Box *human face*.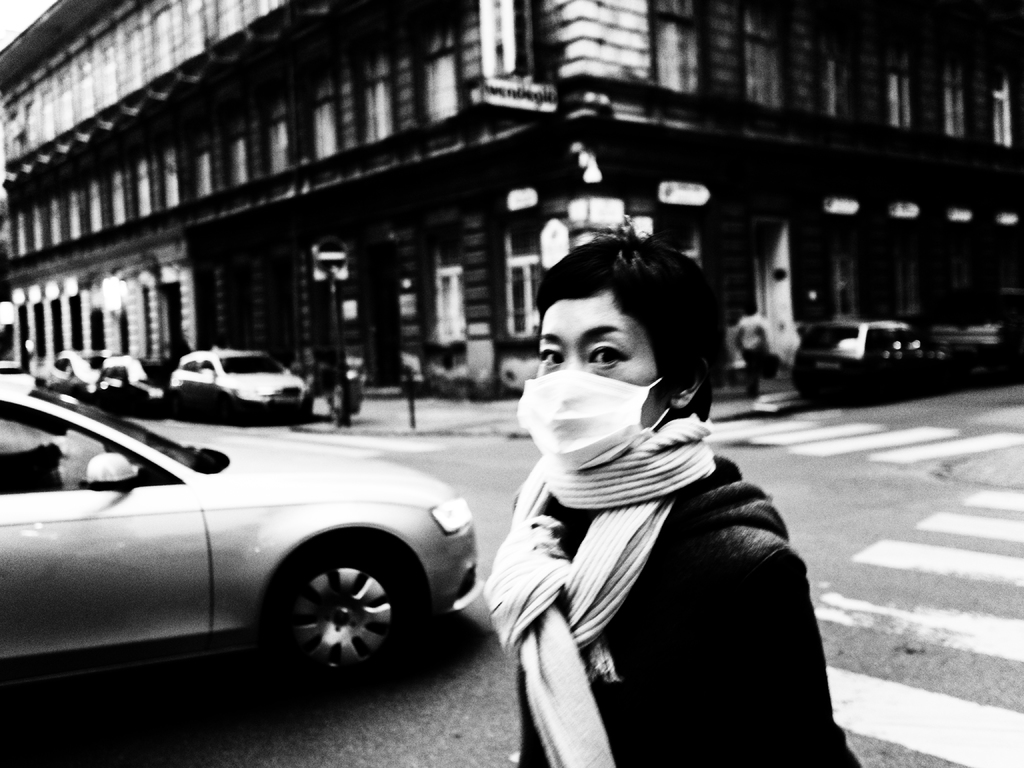
x1=534 y1=285 x2=666 y2=431.
